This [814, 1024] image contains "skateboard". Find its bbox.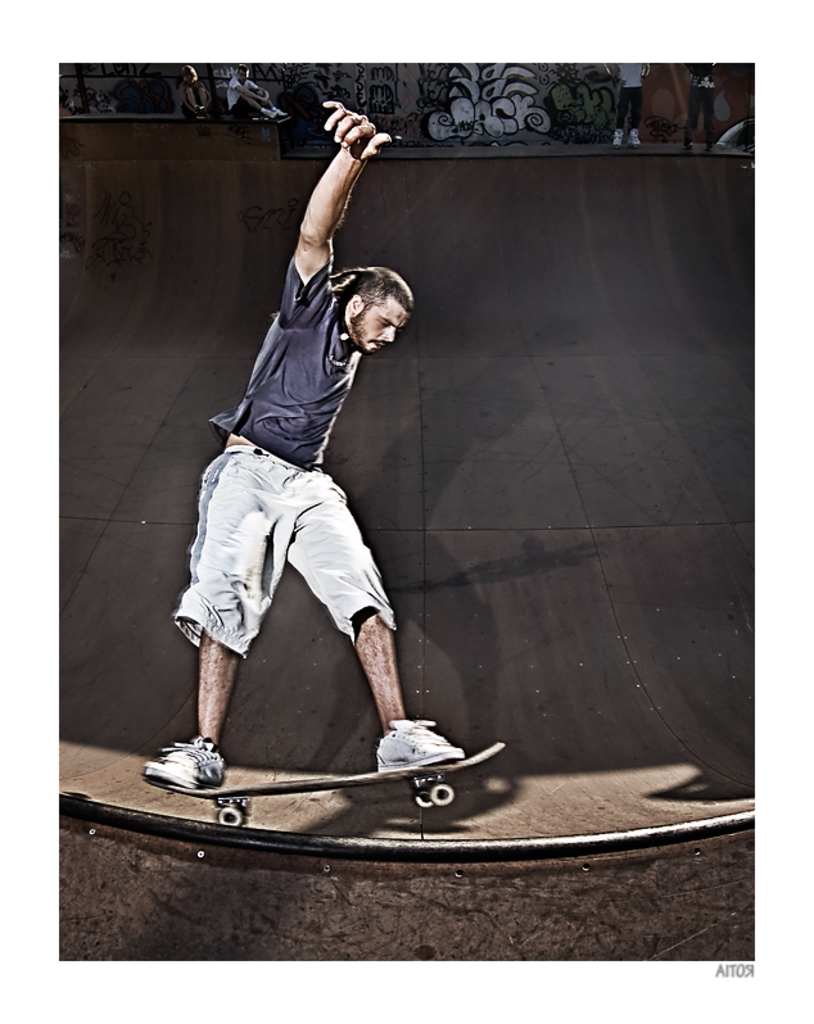
detection(148, 740, 510, 829).
